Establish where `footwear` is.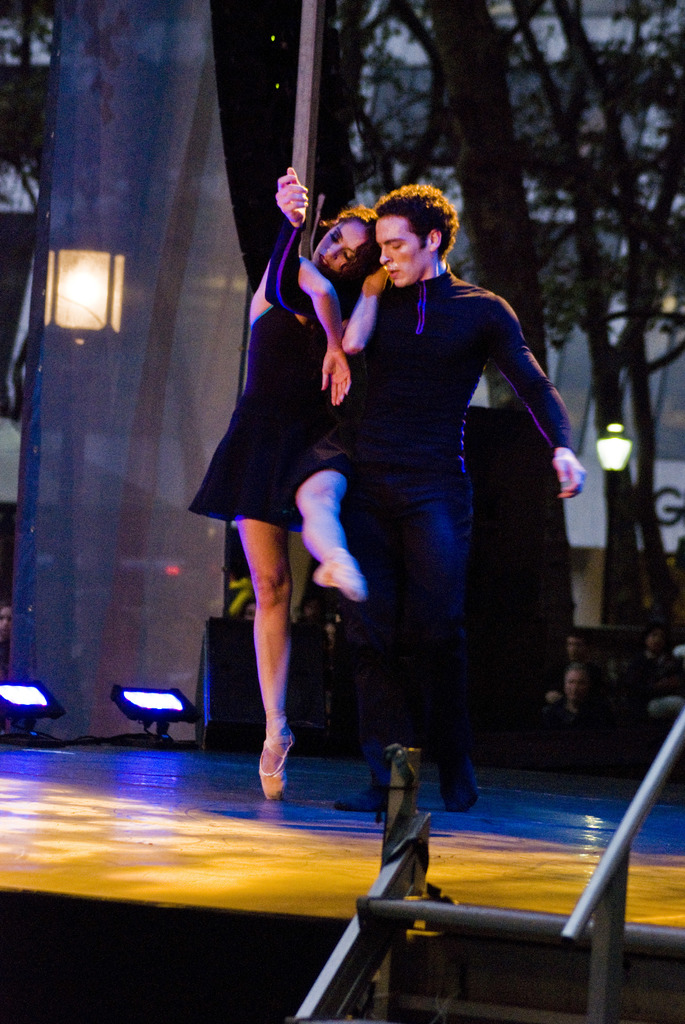
Established at crop(255, 721, 297, 804).
